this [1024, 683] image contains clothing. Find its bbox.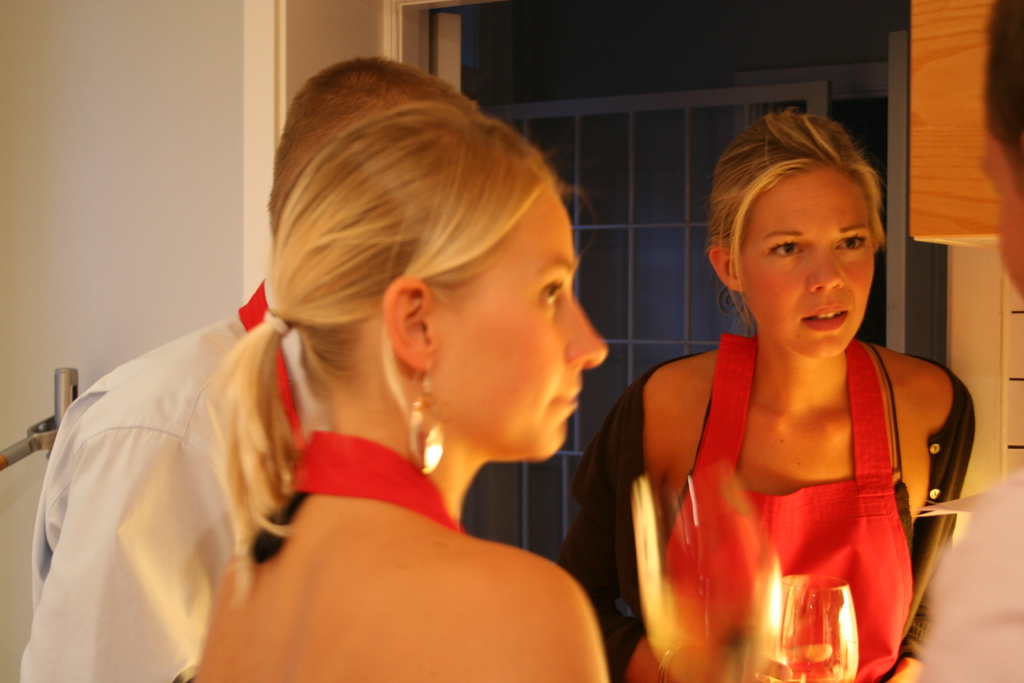
<region>10, 272, 333, 682</region>.
